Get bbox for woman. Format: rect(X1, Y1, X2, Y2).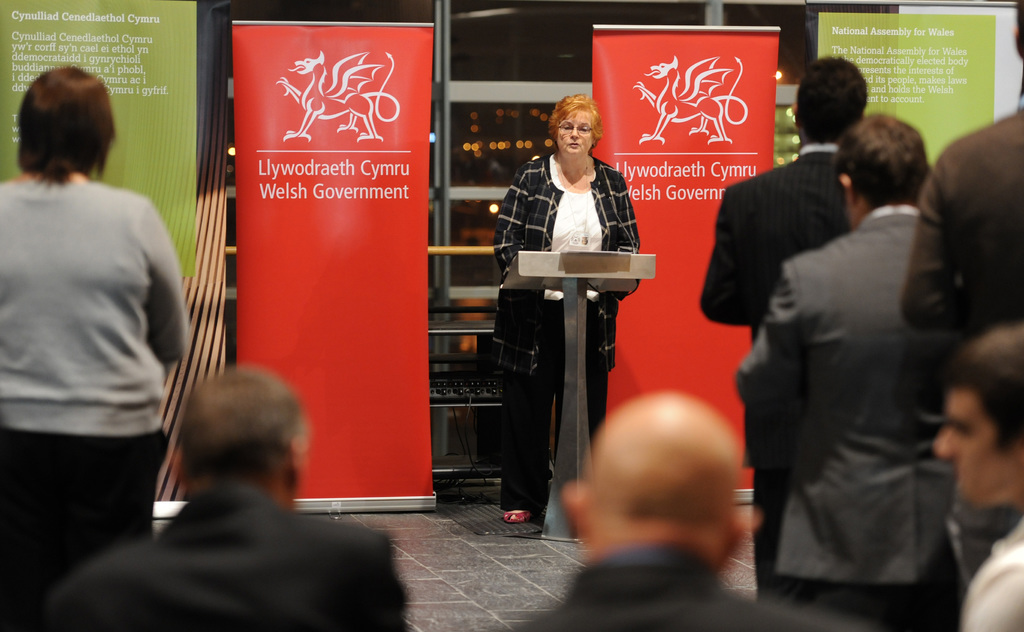
rect(488, 99, 643, 542).
